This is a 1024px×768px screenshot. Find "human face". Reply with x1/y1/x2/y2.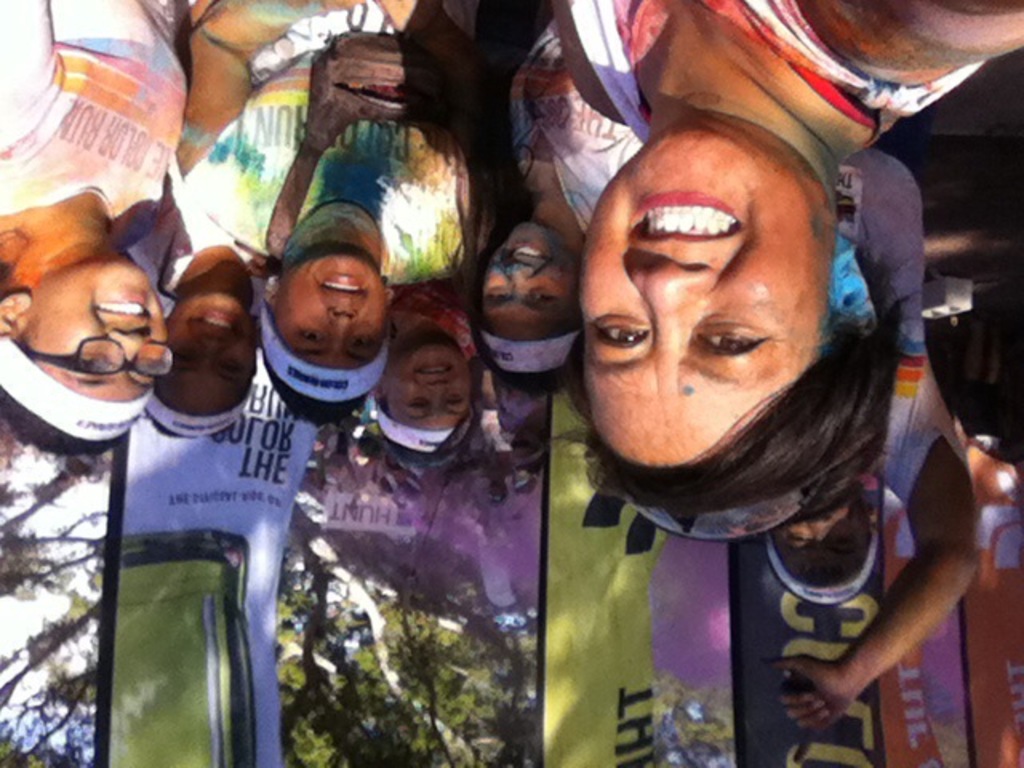
157/291/254/416.
